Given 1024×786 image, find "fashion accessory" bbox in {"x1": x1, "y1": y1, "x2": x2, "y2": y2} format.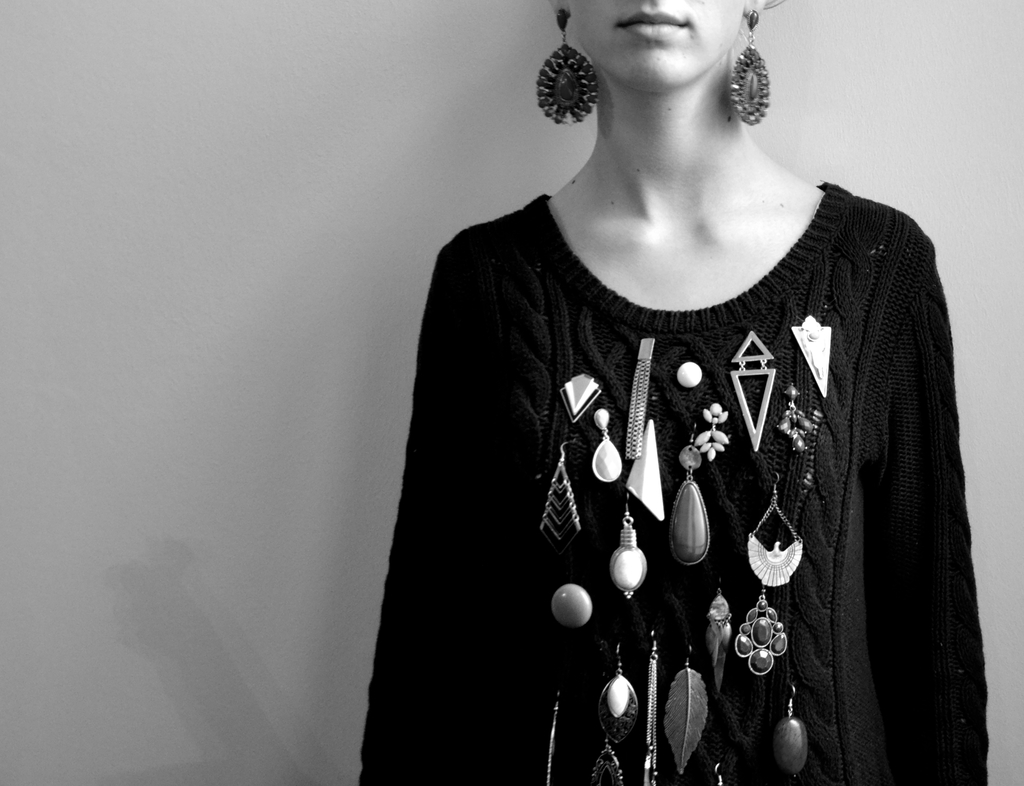
{"x1": 588, "y1": 736, "x2": 625, "y2": 783}.
